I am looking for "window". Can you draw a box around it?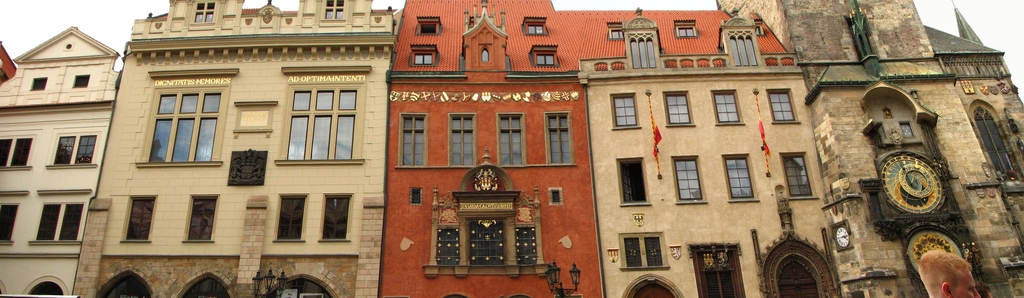
Sure, the bounding box is bbox=[445, 108, 477, 165].
